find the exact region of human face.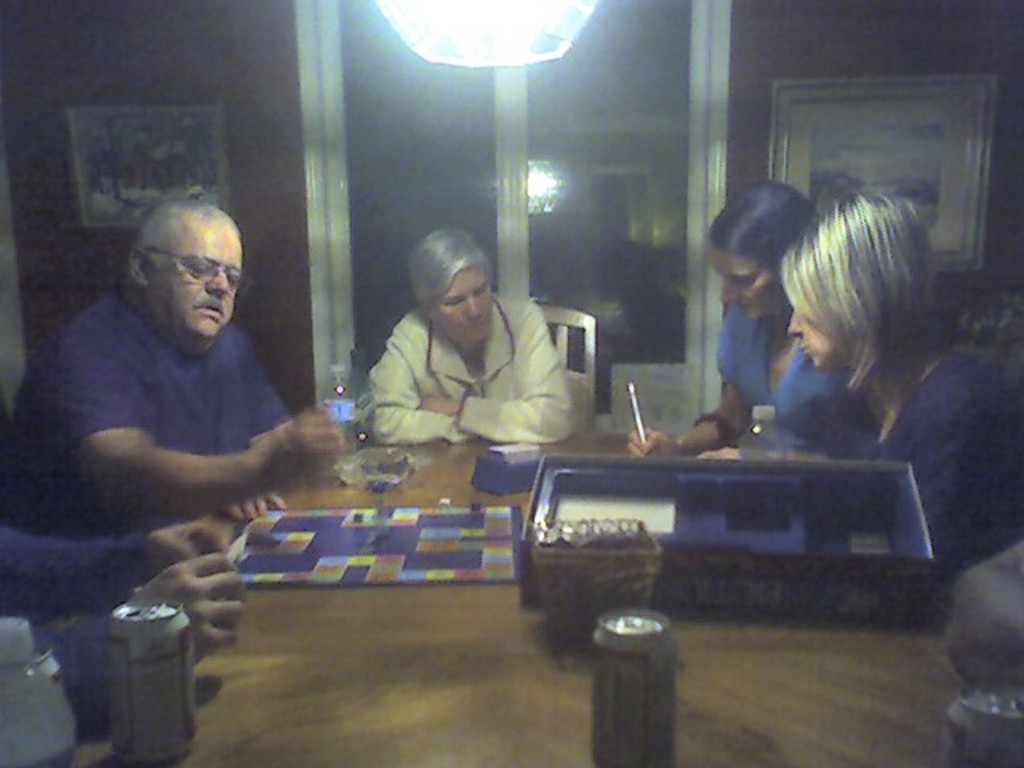
Exact region: <bbox>437, 261, 490, 350</bbox>.
